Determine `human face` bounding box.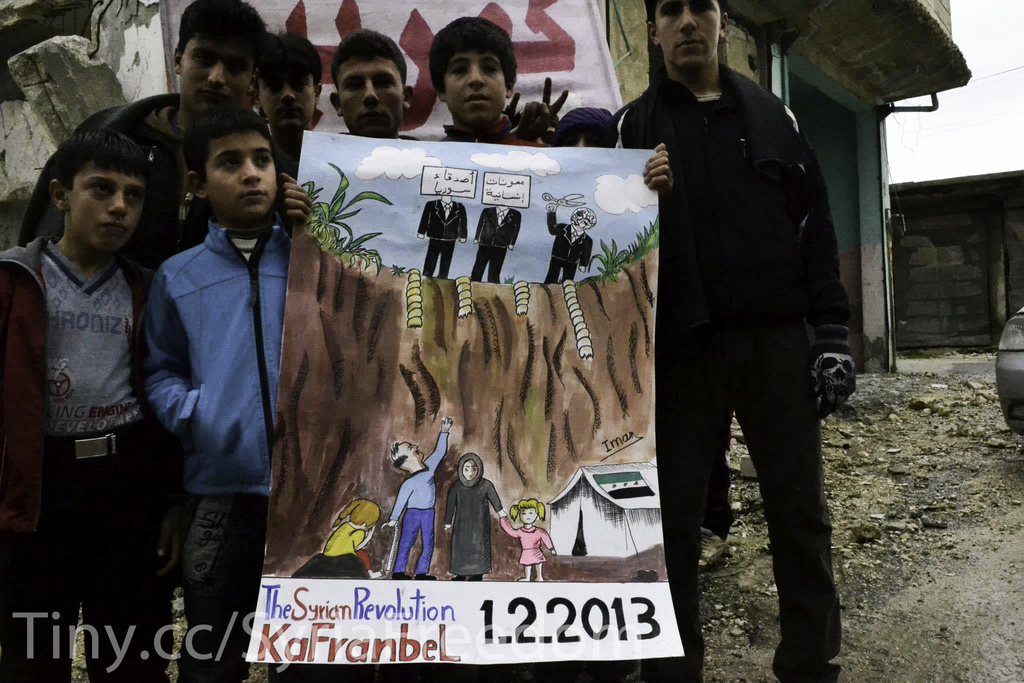
Determined: (x1=200, y1=123, x2=274, y2=225).
